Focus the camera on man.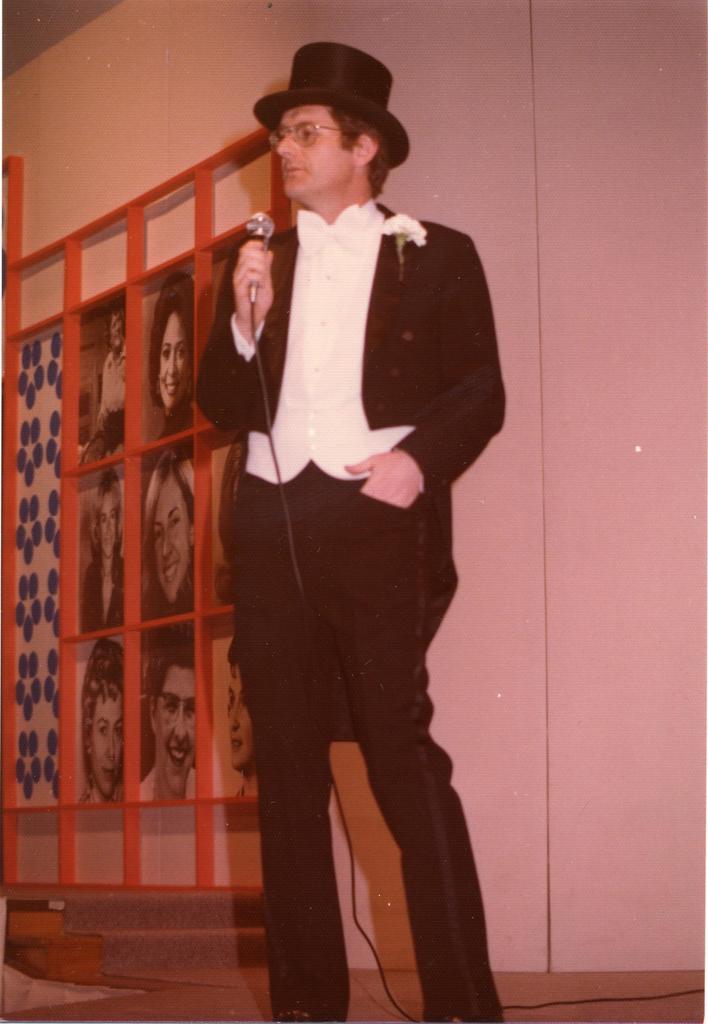
Focus region: box(207, 106, 515, 984).
